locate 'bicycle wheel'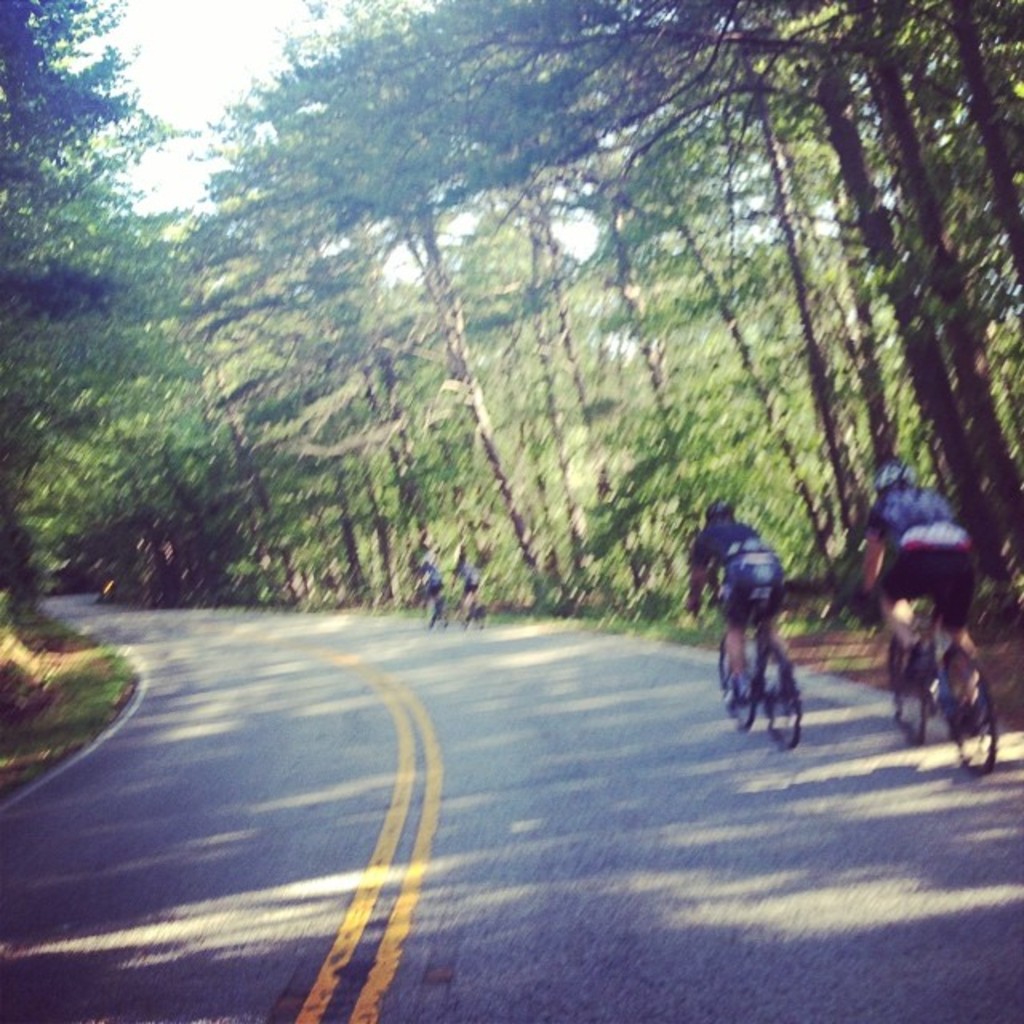
[left=949, top=646, right=992, bottom=774]
